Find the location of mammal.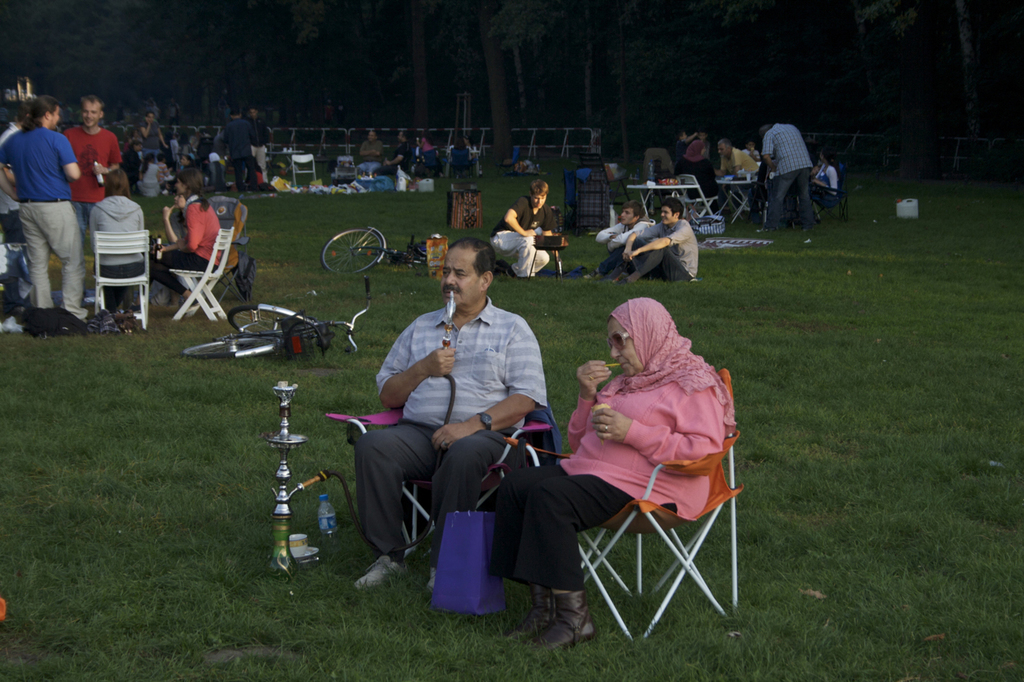
Location: [90, 177, 153, 313].
